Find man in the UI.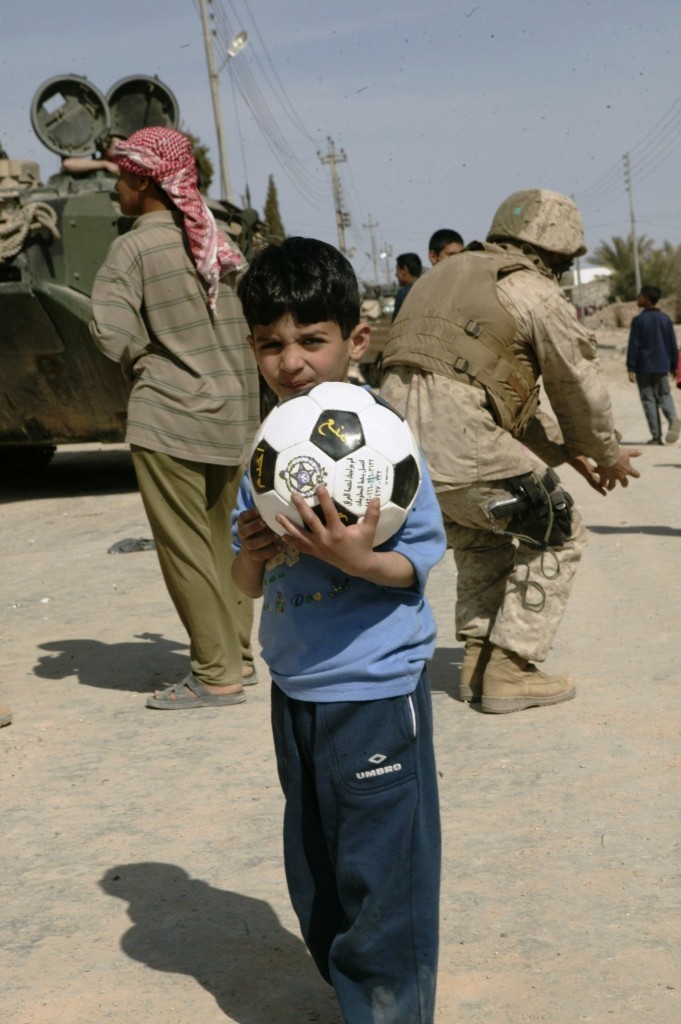
UI element at <bbox>375, 187, 643, 715</bbox>.
